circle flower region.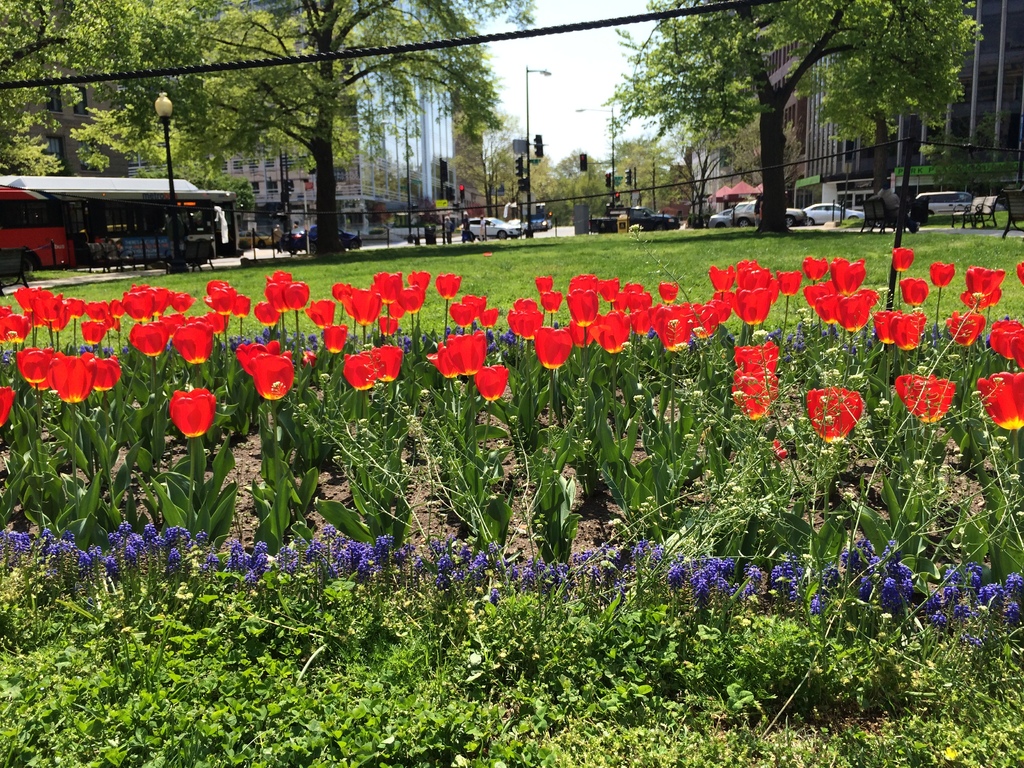
Region: 131,325,165,356.
